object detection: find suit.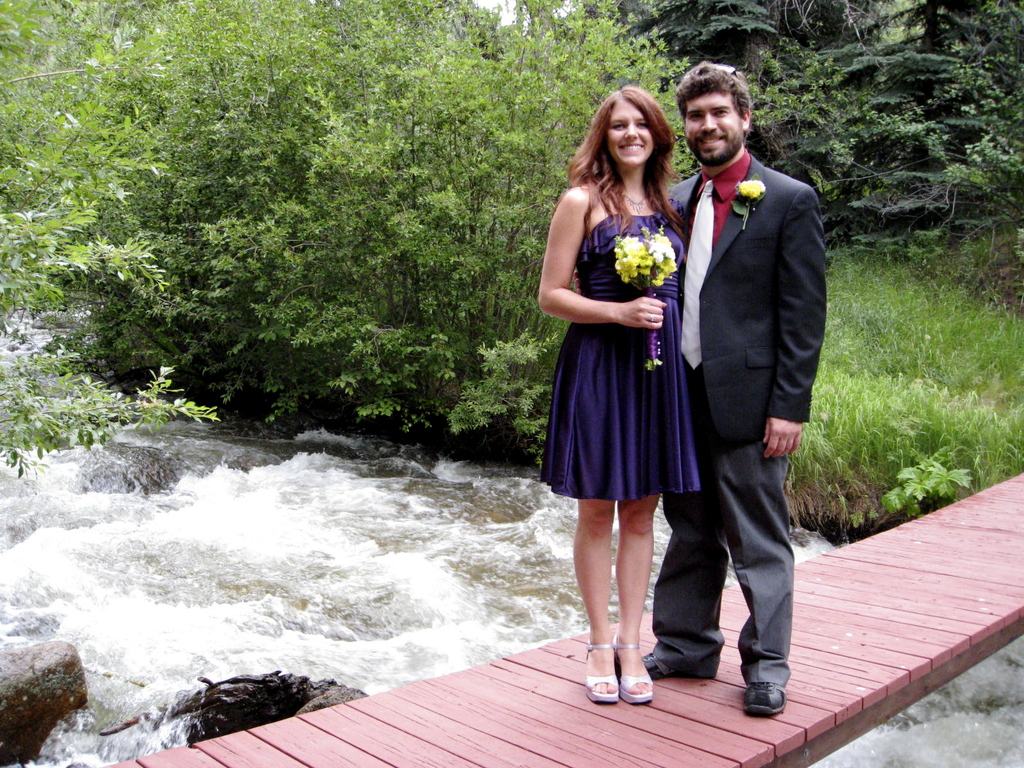
left=667, top=190, right=810, bottom=710.
